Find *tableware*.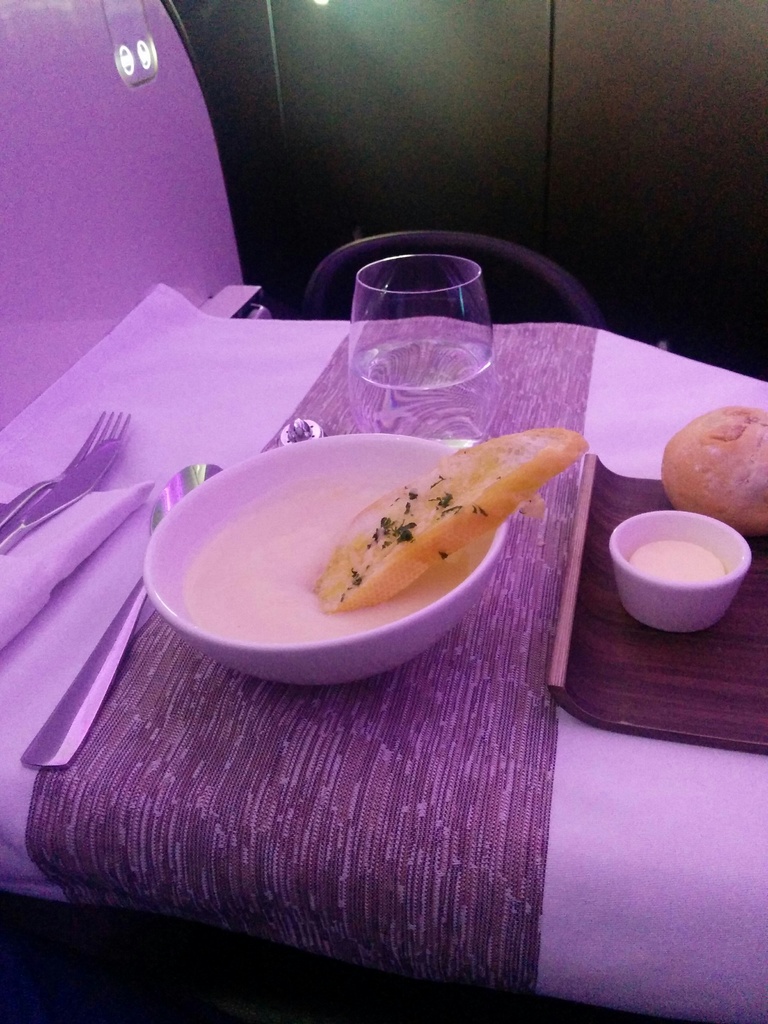
(137,436,509,691).
